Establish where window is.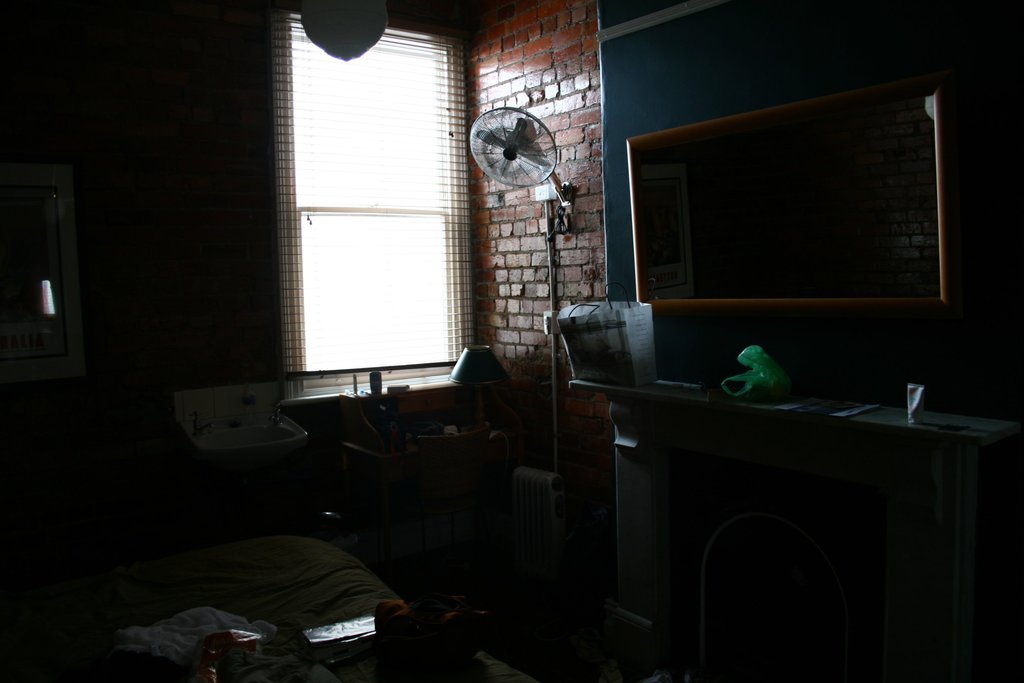
Established at (261,26,486,411).
